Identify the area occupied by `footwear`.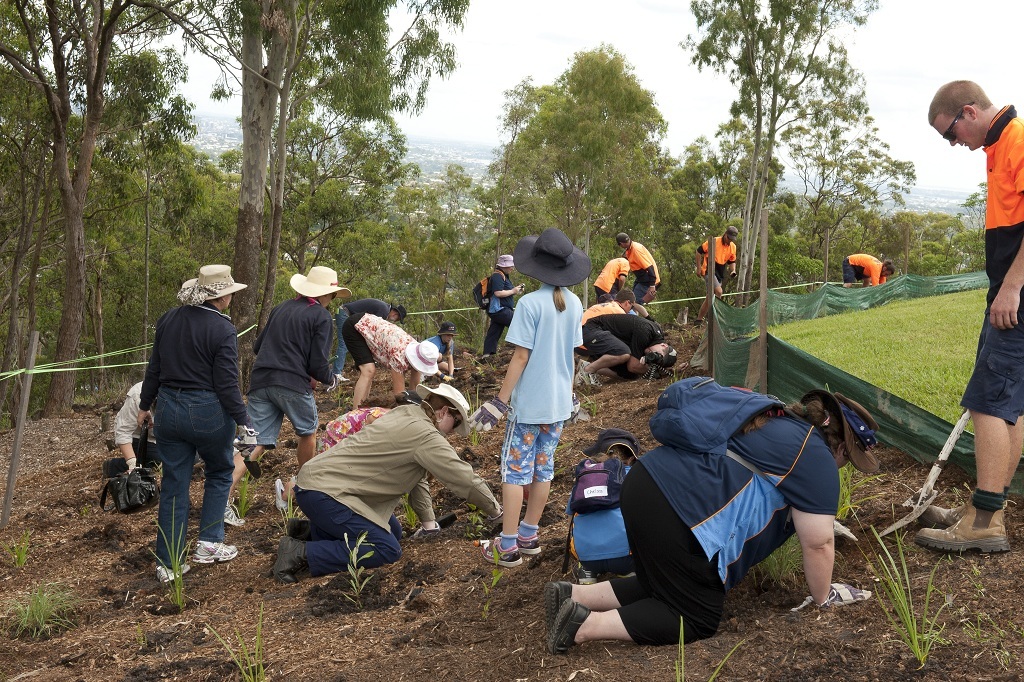
Area: Rect(545, 598, 590, 654).
